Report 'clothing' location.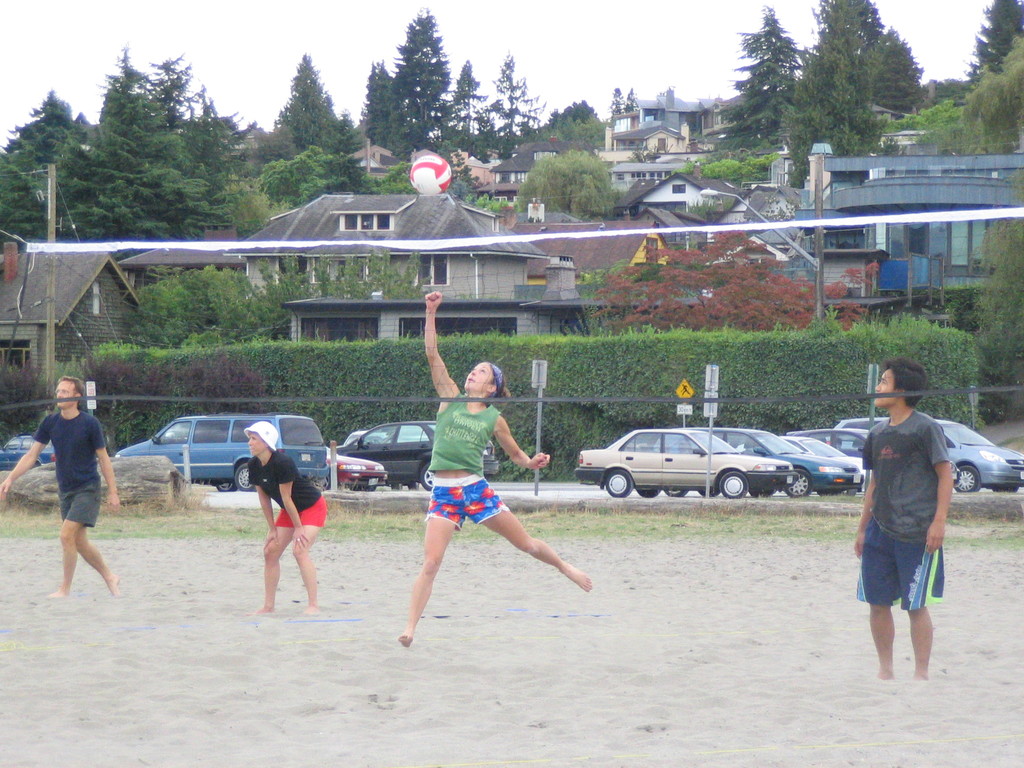
Report: 246/449/328/531.
